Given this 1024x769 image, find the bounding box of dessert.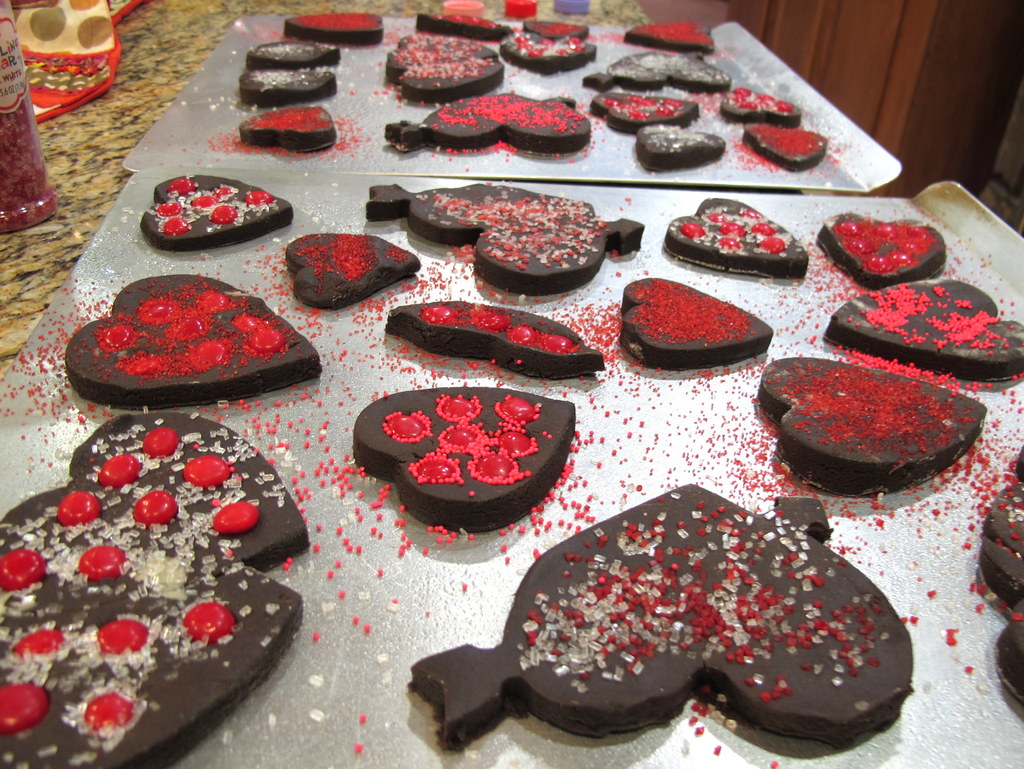
rect(283, 232, 417, 313).
